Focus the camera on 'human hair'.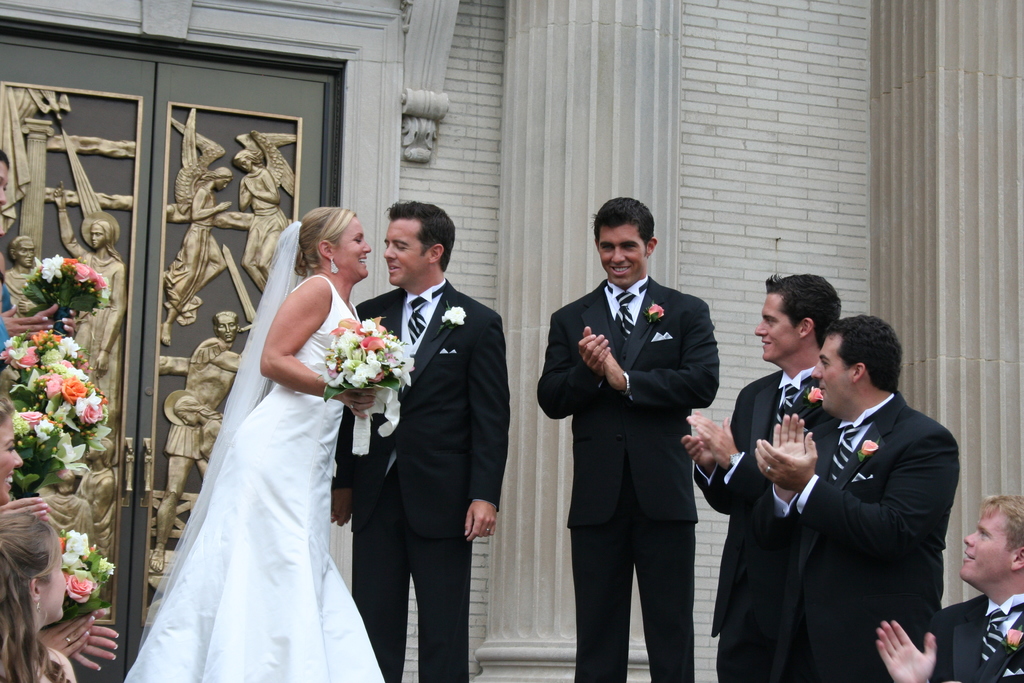
Focus region: <bbox>197, 167, 234, 189</bbox>.
